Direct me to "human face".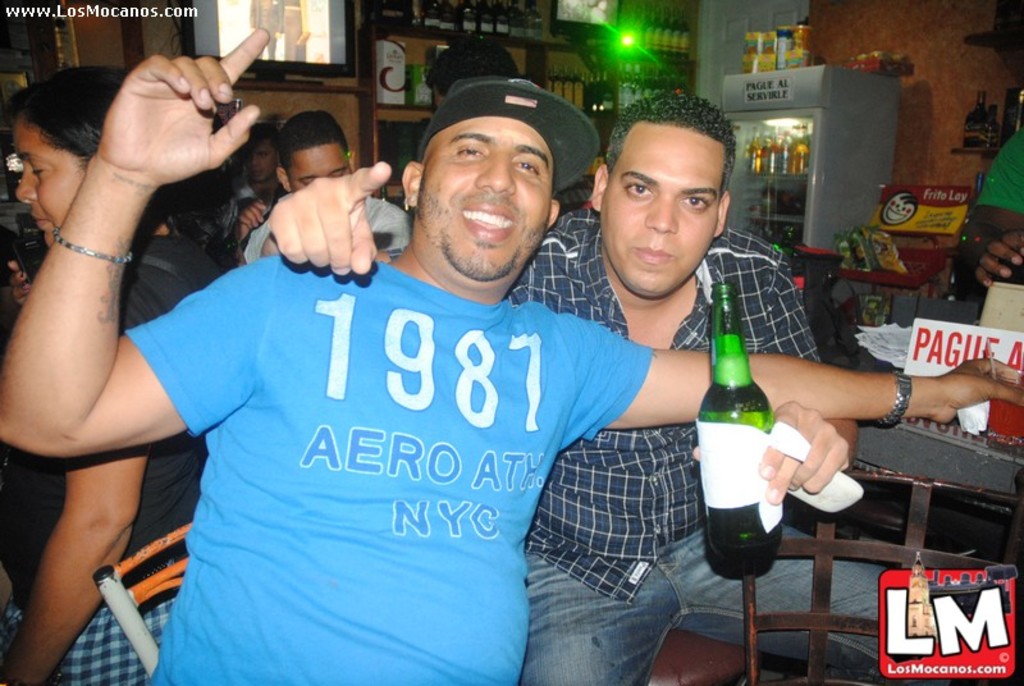
Direction: bbox=(287, 138, 351, 189).
